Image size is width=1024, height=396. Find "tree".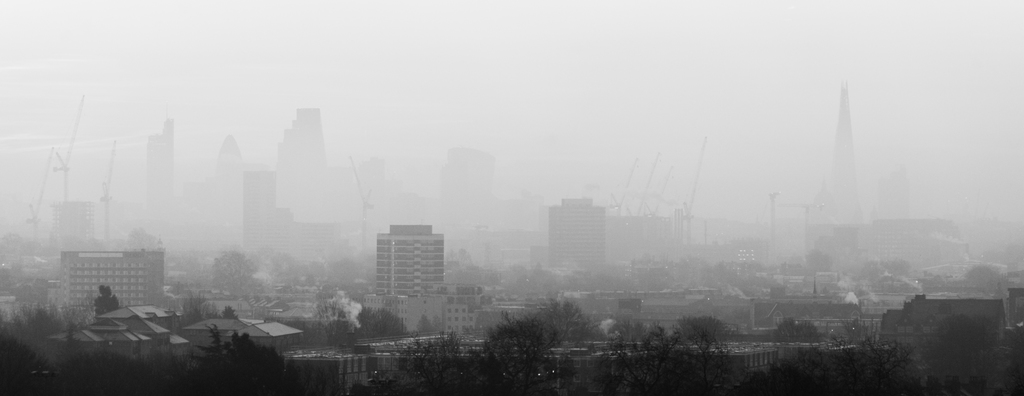
region(677, 313, 735, 361).
